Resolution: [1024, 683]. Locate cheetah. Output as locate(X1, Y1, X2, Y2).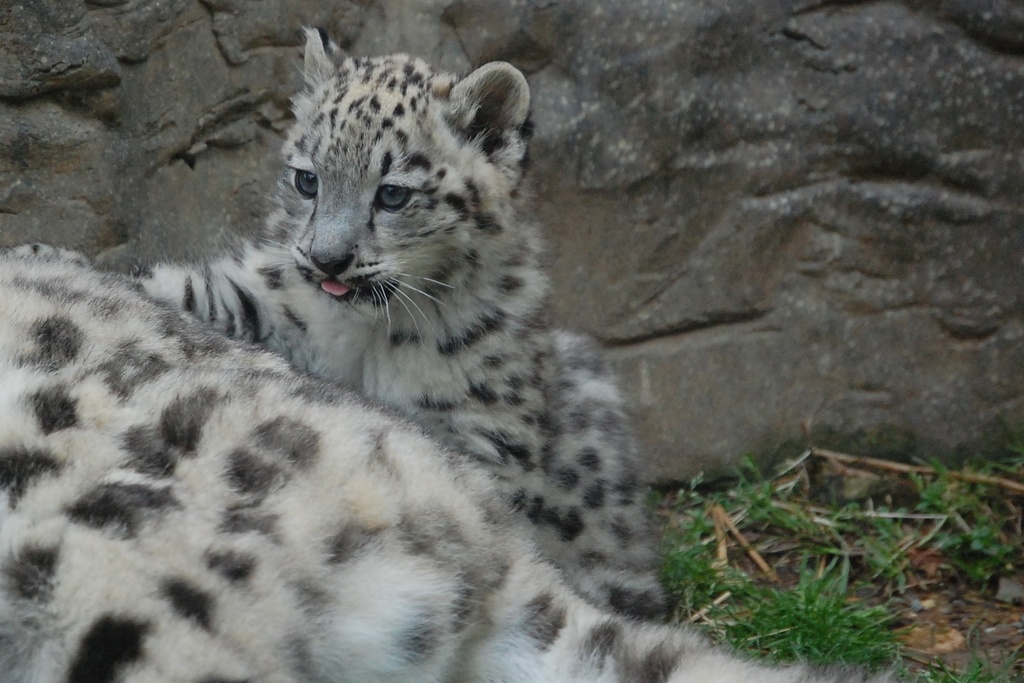
locate(134, 21, 679, 631).
